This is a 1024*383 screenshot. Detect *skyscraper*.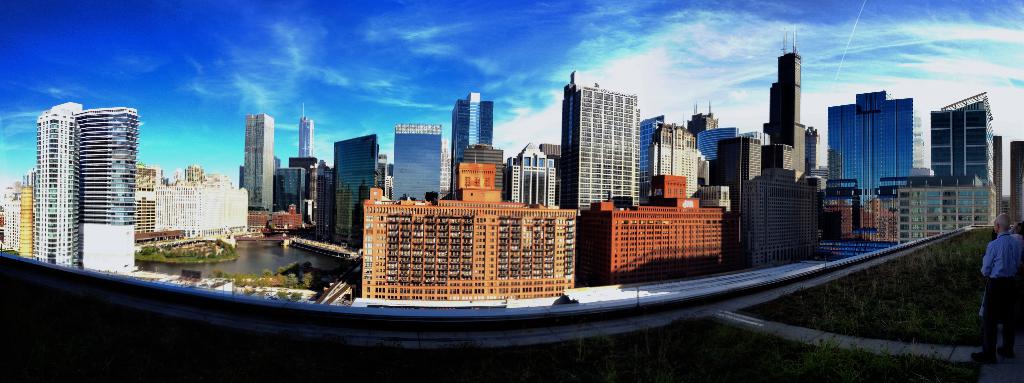
(294,113,313,159).
